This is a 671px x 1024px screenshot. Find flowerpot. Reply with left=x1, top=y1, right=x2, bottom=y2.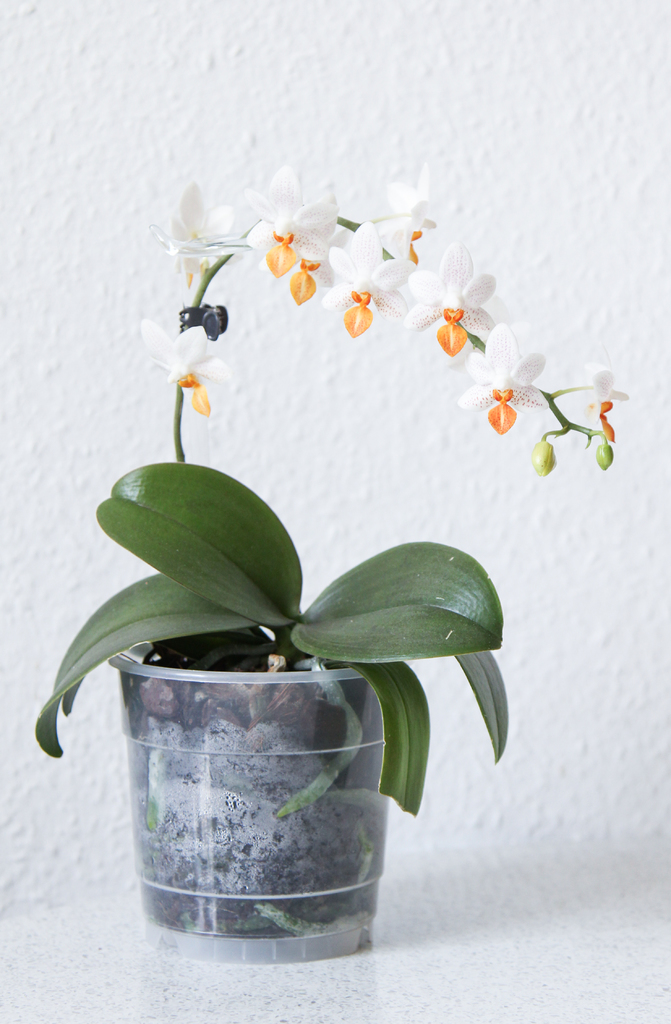
left=75, top=608, right=427, bottom=959.
